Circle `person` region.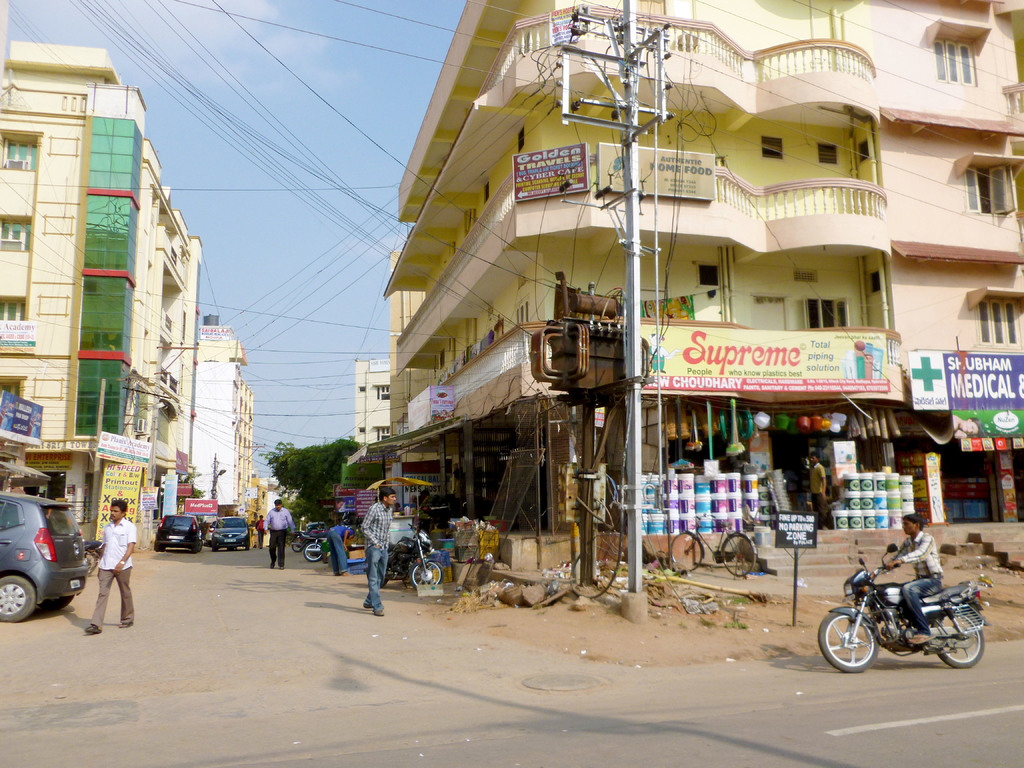
Region: select_region(254, 508, 266, 545).
